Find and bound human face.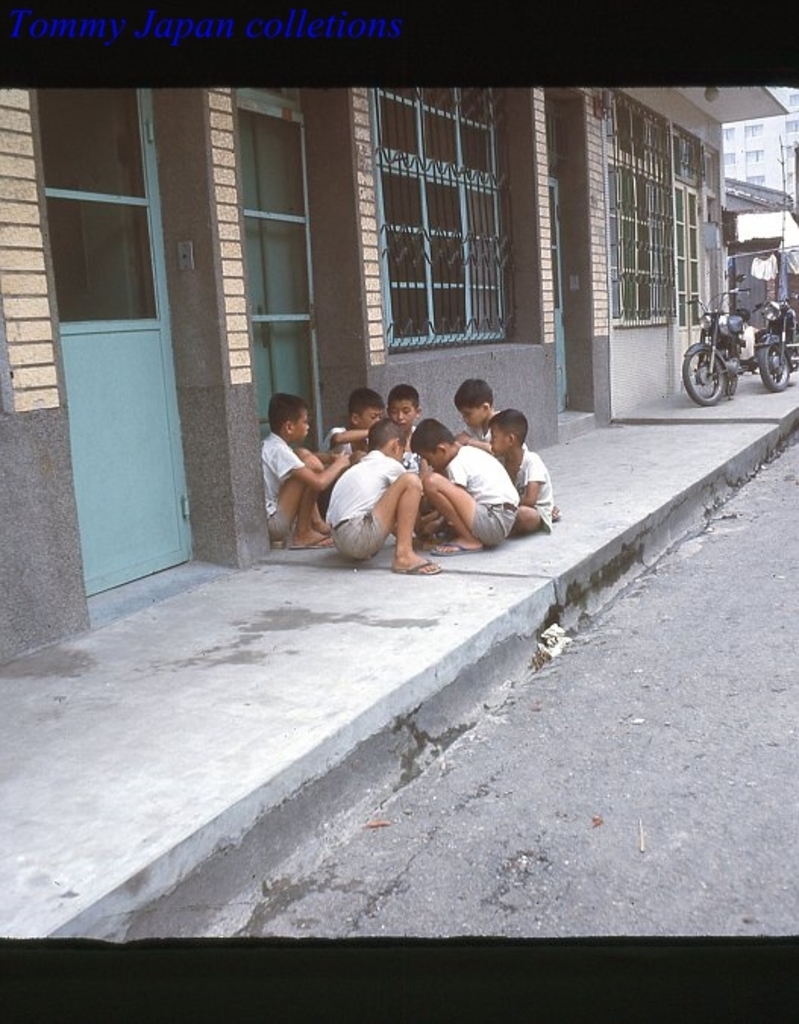
Bound: select_region(493, 422, 506, 455).
